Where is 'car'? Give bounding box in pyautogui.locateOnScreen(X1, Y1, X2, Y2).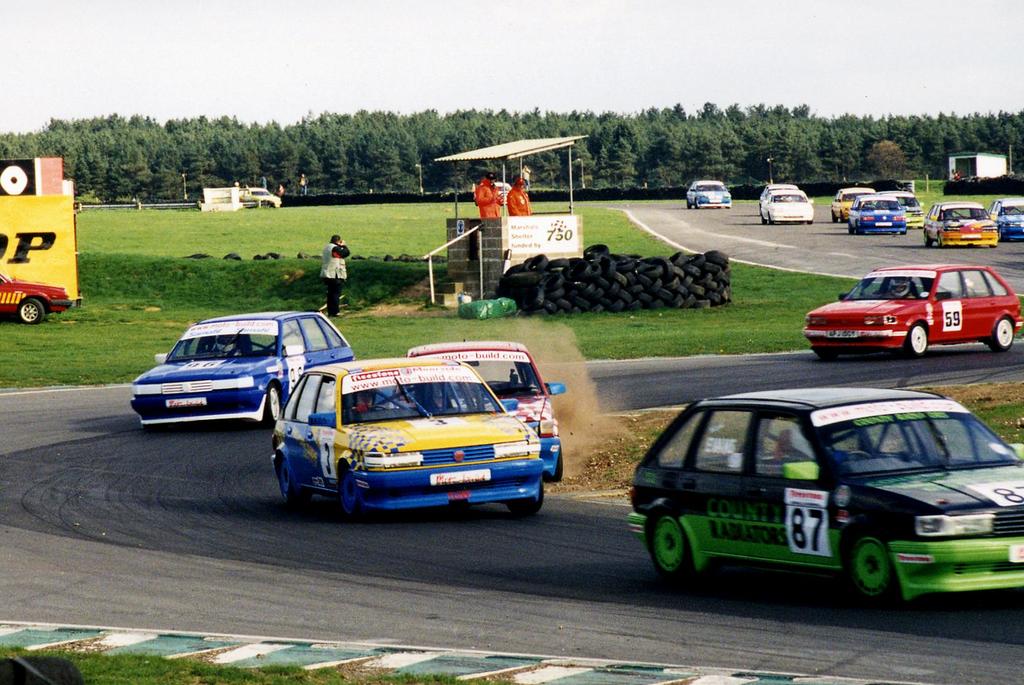
pyautogui.locateOnScreen(125, 303, 356, 425).
